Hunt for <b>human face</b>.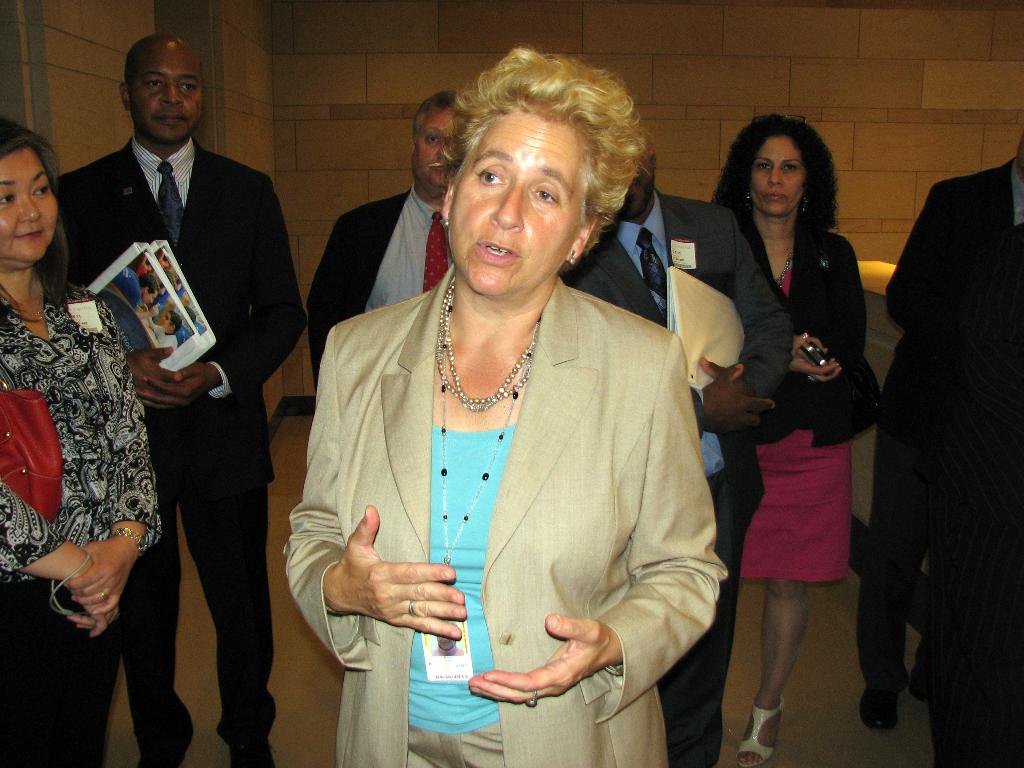
Hunted down at x1=616 y1=152 x2=652 y2=217.
